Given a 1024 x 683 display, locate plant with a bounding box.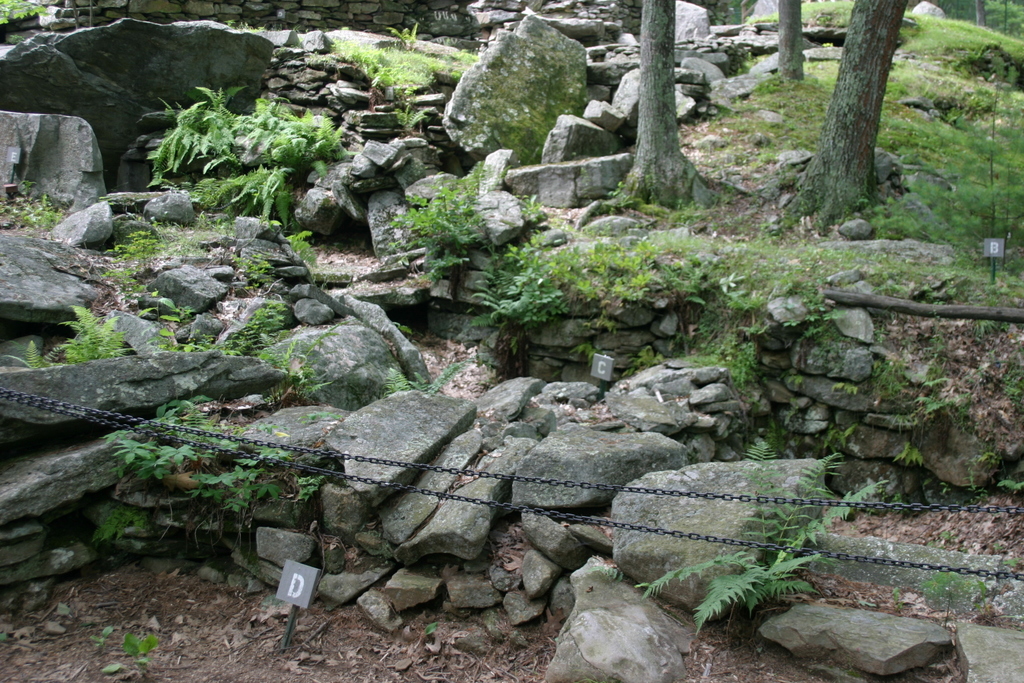
Located: bbox(0, 178, 61, 235).
